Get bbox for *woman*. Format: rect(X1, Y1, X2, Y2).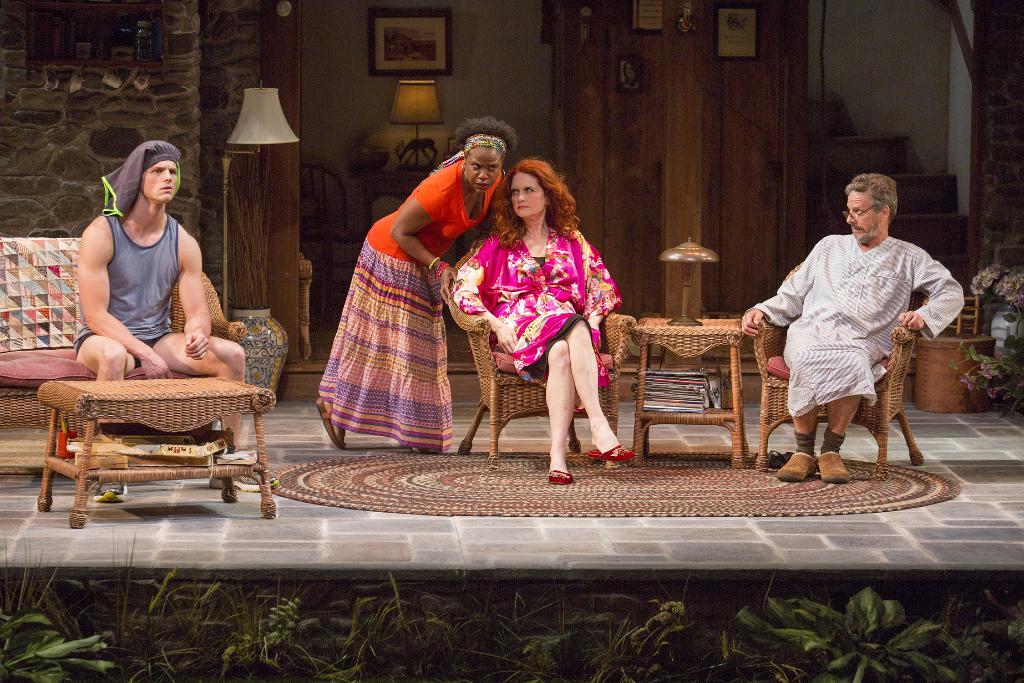
rect(445, 142, 626, 466).
